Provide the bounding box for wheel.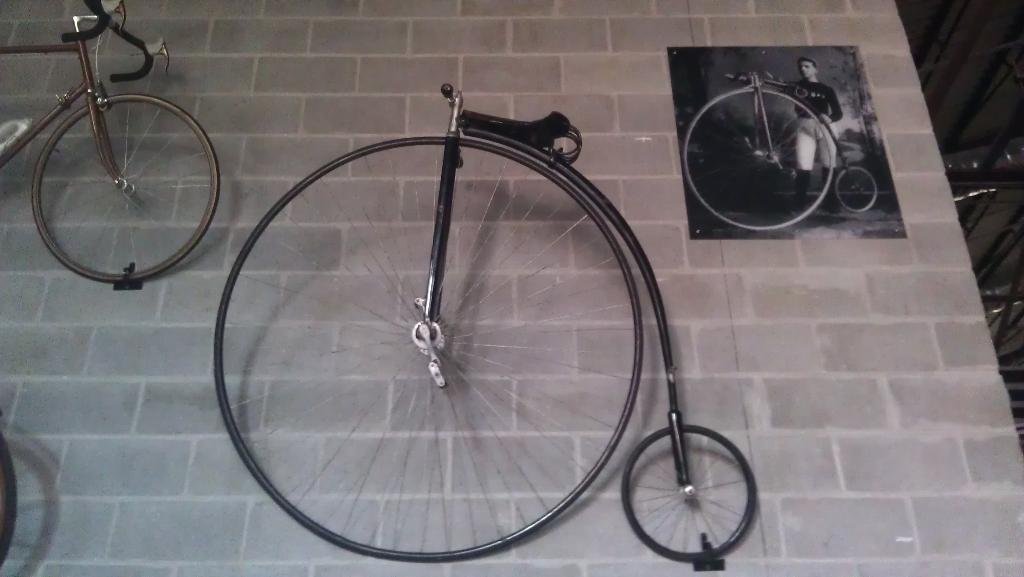
836:167:880:213.
